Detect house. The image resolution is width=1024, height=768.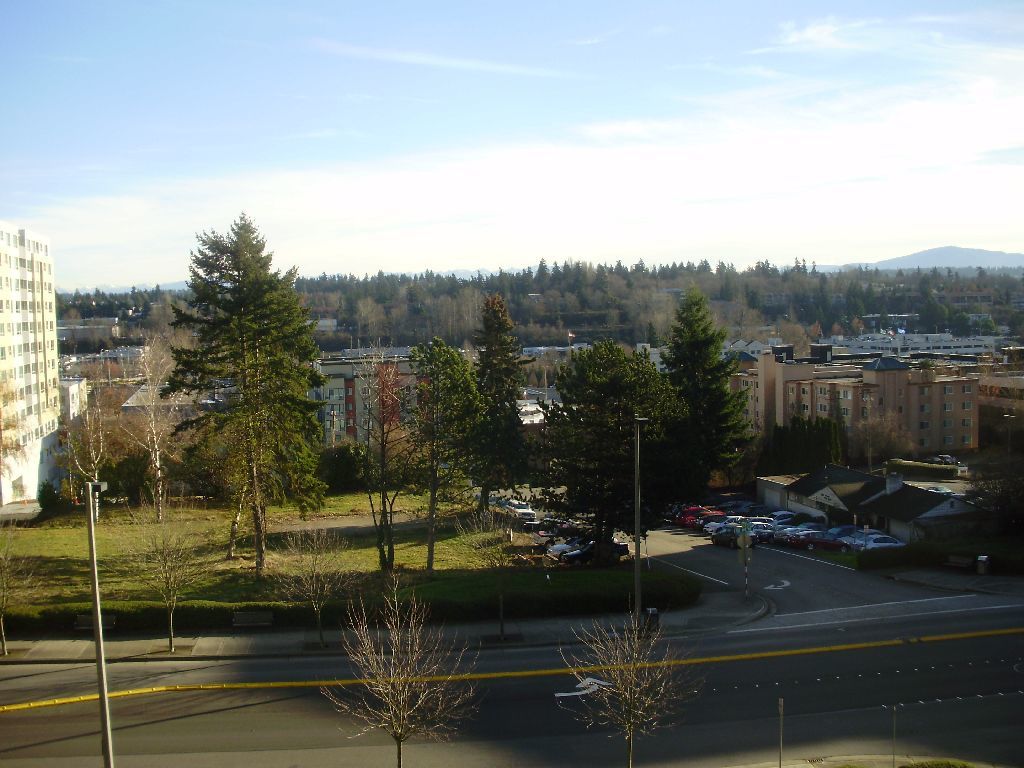
locate(358, 375, 398, 466).
